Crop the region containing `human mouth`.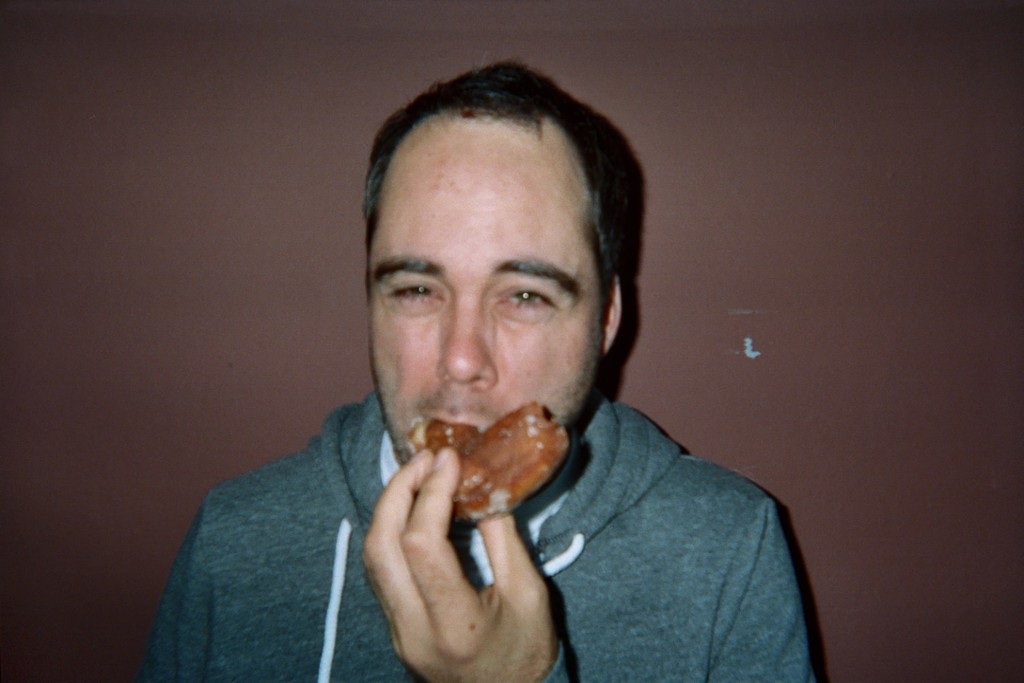
Crop region: 432/412/494/434.
